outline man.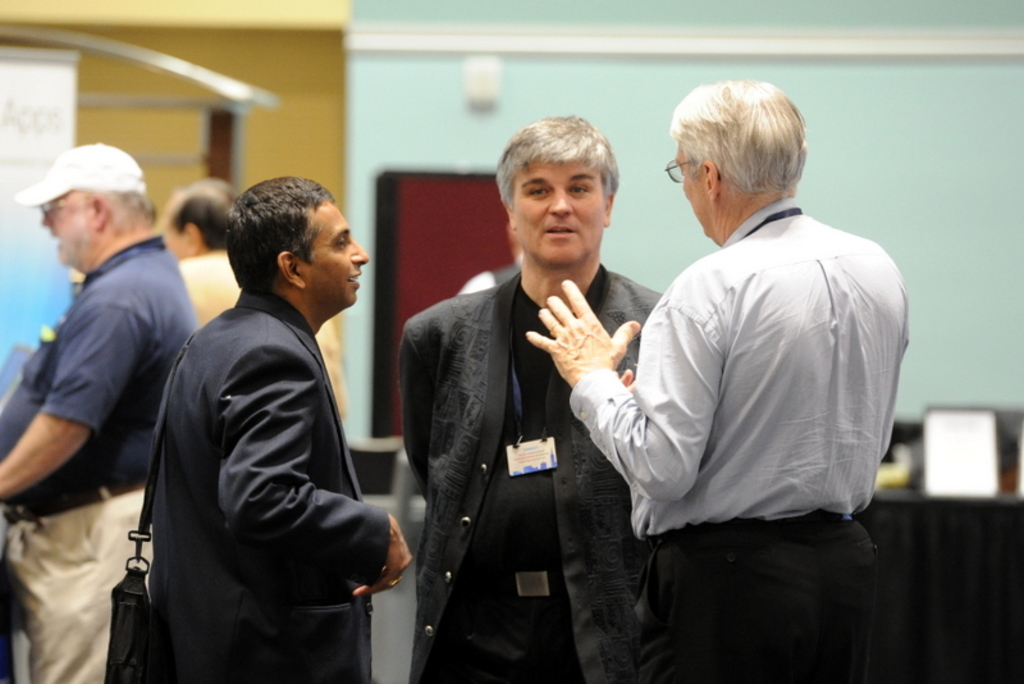
Outline: 581 76 904 658.
